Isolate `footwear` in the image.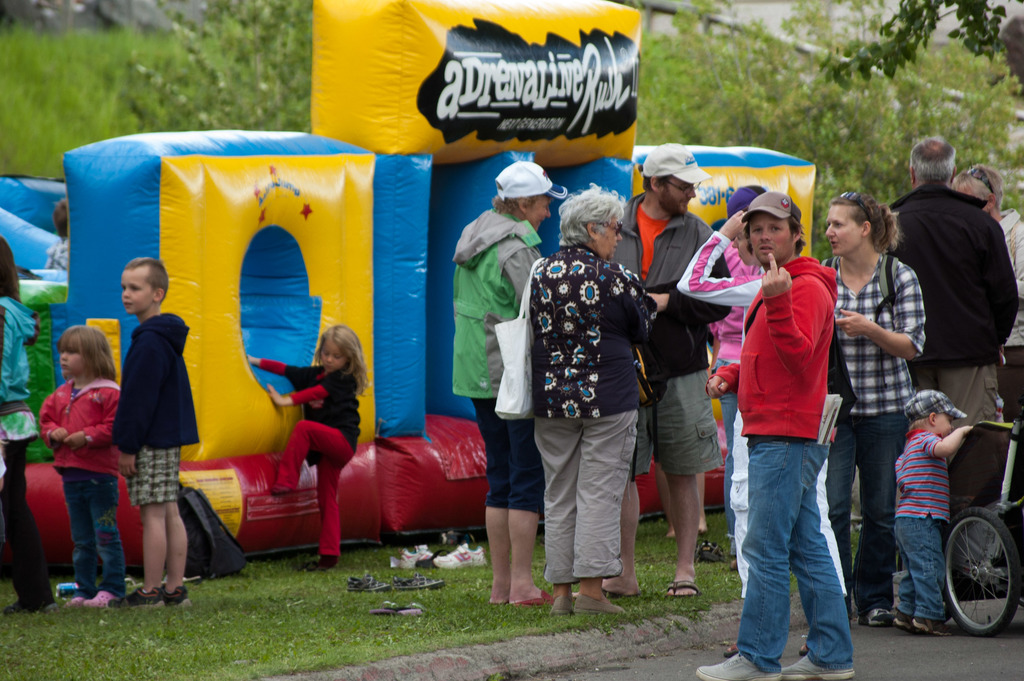
Isolated region: box=[694, 535, 724, 562].
